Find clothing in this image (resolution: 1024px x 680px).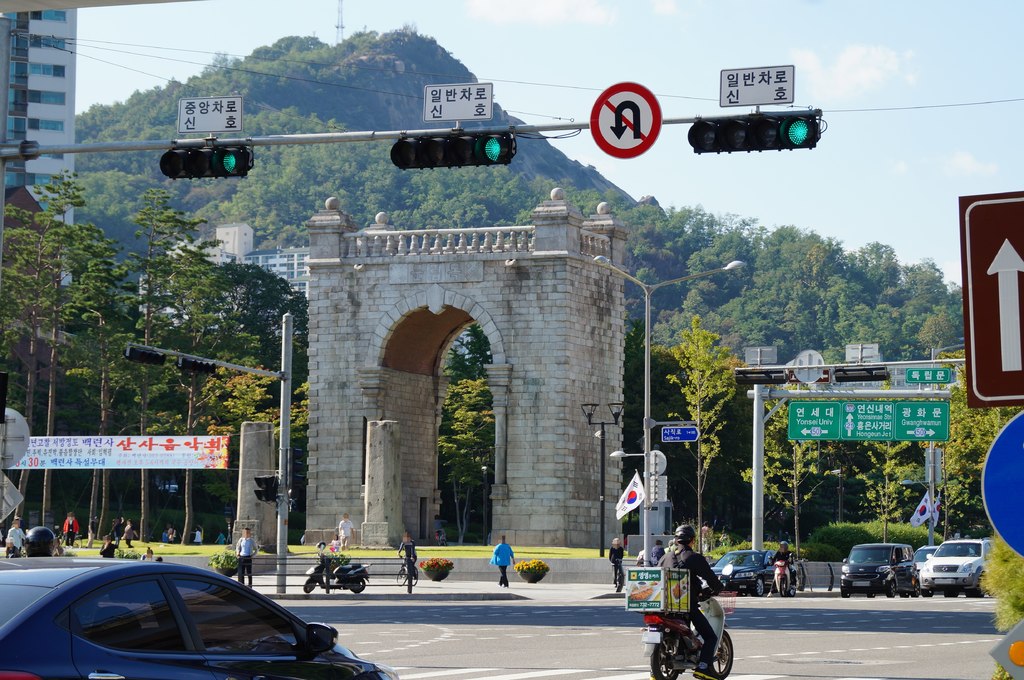
Rect(488, 539, 512, 585).
